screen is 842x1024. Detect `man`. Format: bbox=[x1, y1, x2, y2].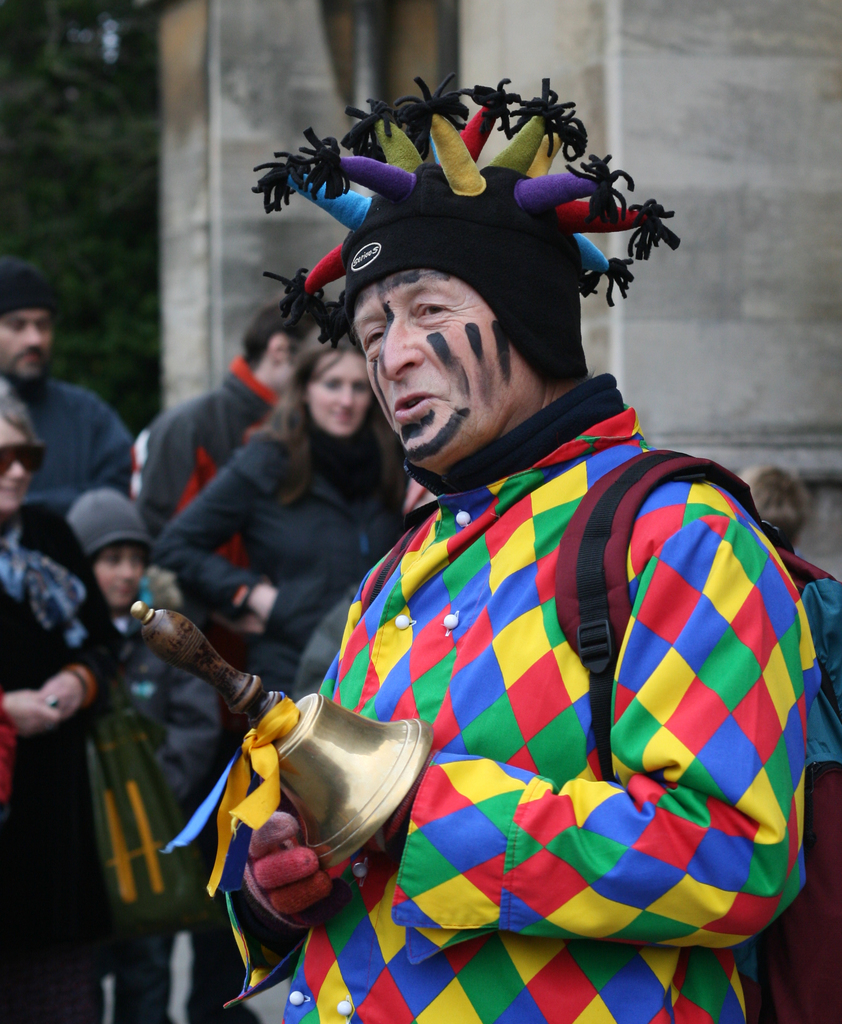
bbox=[129, 302, 318, 536].
